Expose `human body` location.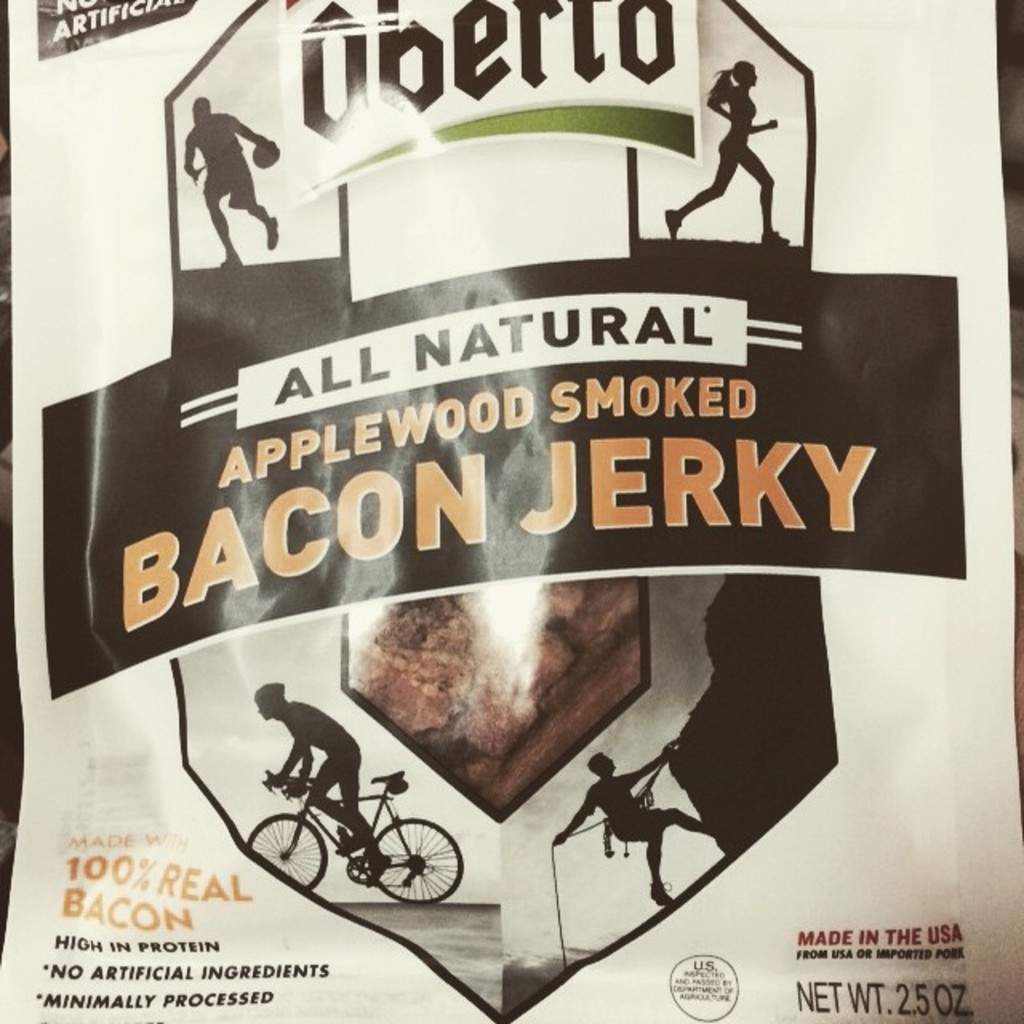
Exposed at Rect(155, 78, 291, 285).
